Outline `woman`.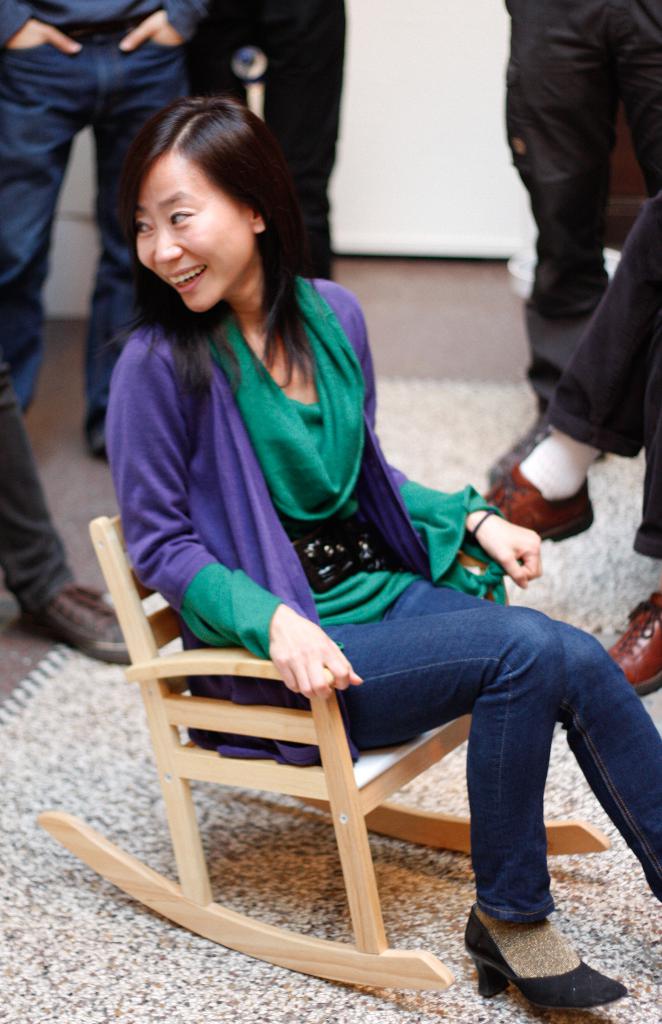
Outline: select_region(100, 99, 661, 1016).
